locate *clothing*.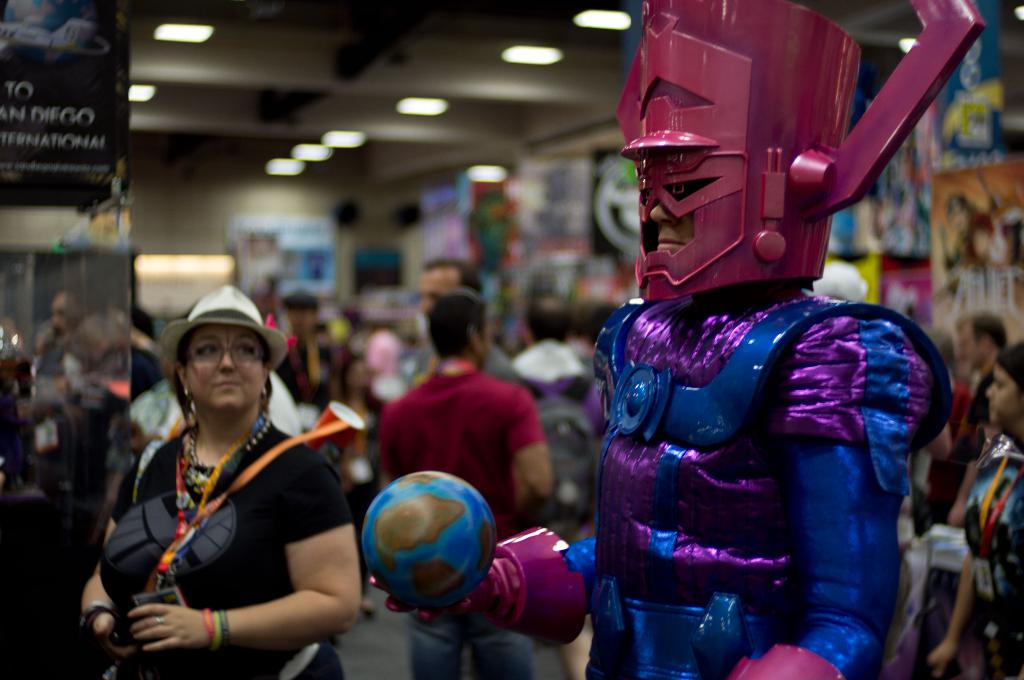
Bounding box: select_region(107, 436, 360, 679).
